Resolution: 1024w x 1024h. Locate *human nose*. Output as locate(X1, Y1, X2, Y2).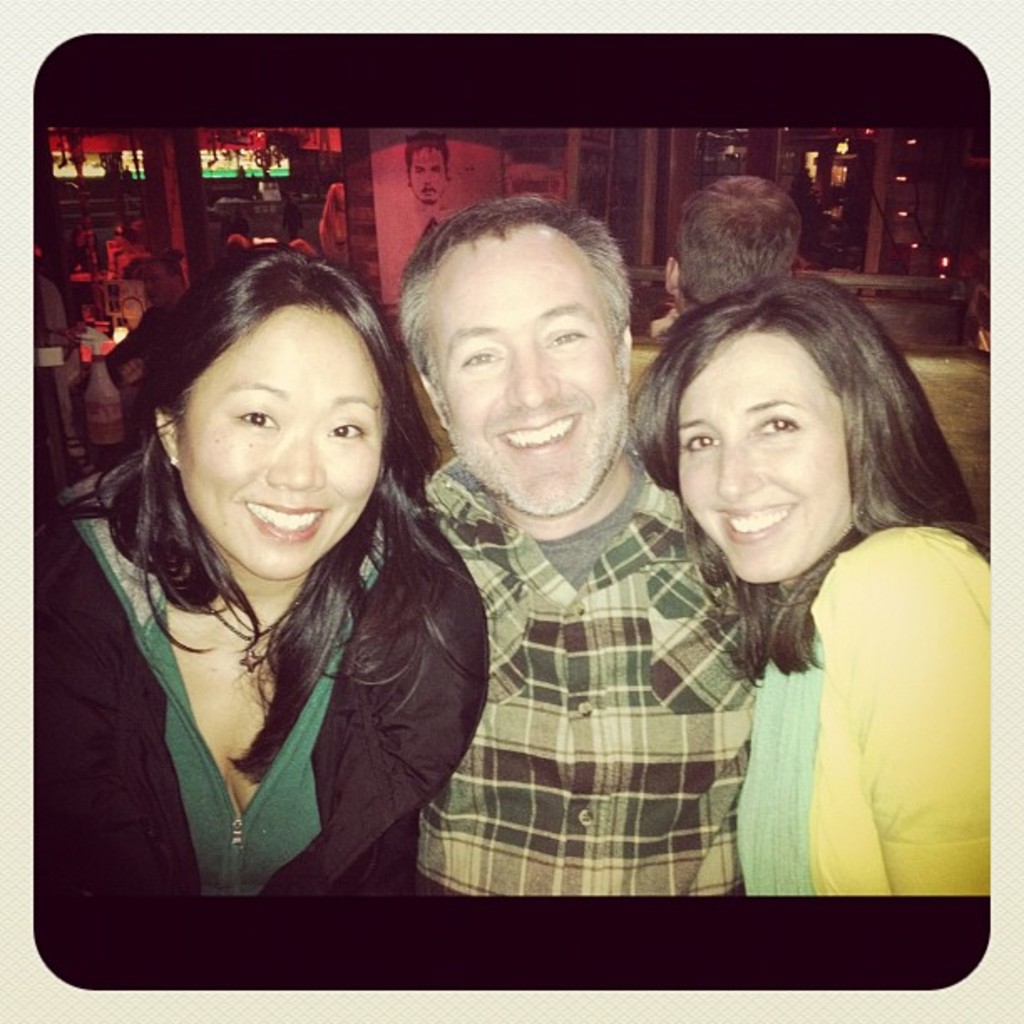
locate(716, 443, 761, 502).
